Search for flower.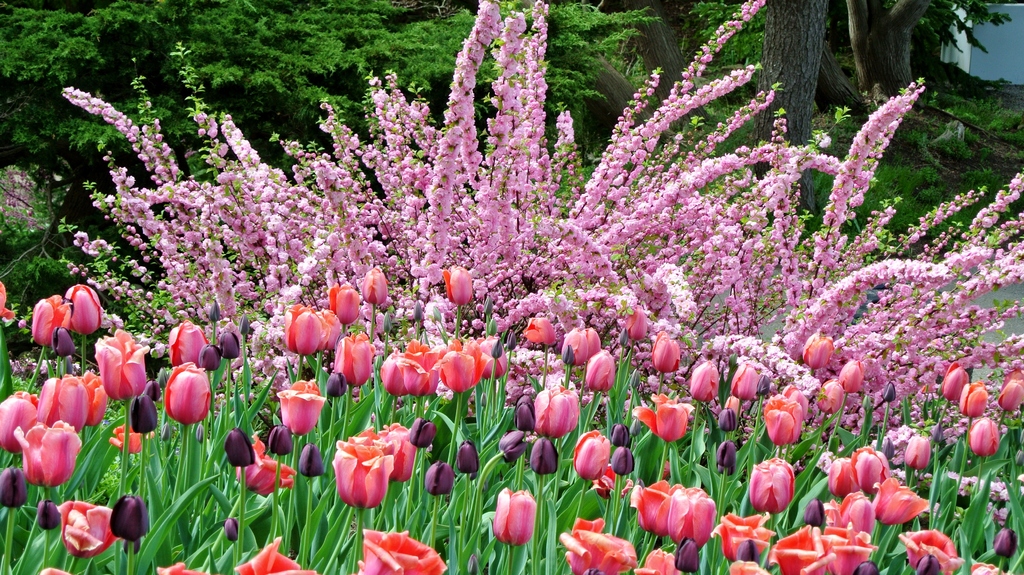
Found at bbox(491, 486, 541, 545).
